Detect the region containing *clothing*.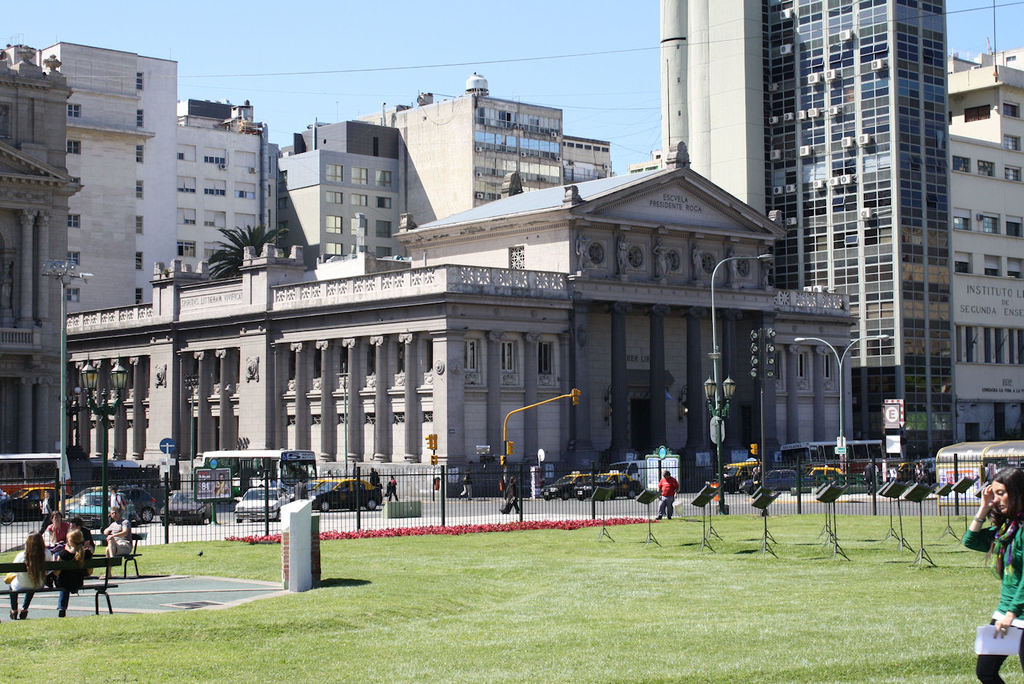
left=459, top=474, right=476, bottom=498.
